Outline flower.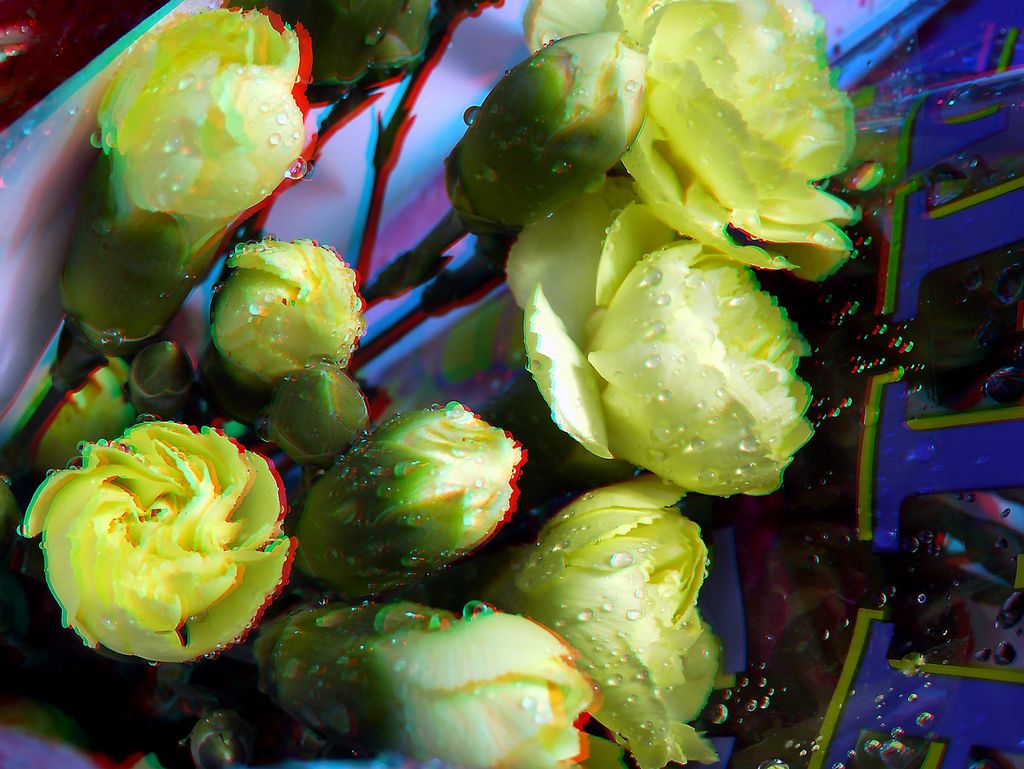
Outline: pyautogui.locateOnScreen(7, 410, 292, 672).
